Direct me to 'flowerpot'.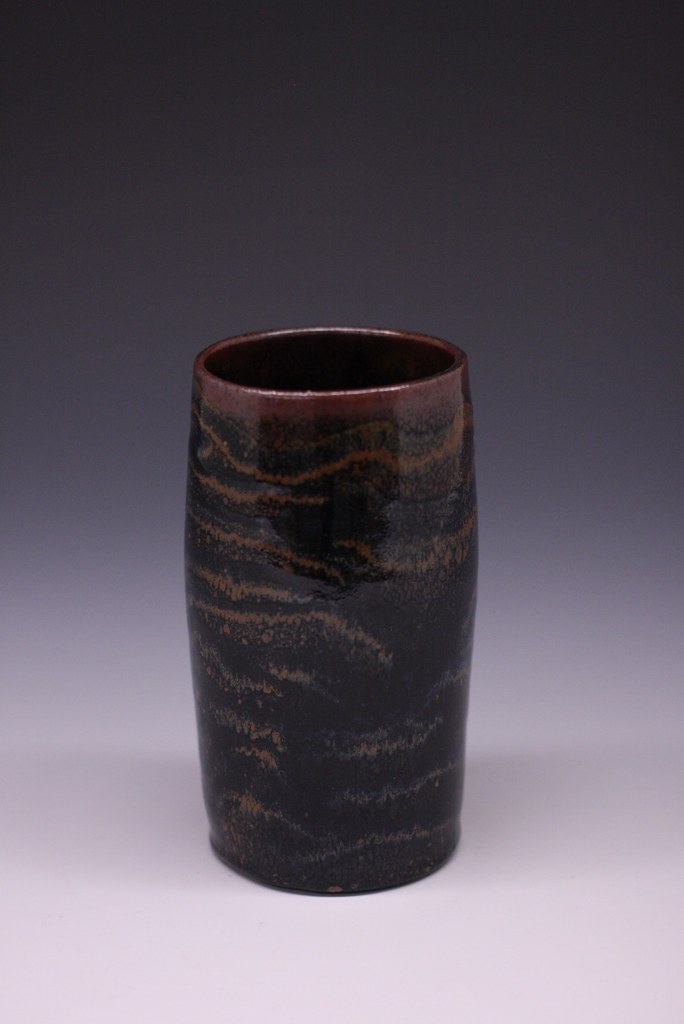
Direction: select_region(184, 328, 478, 893).
